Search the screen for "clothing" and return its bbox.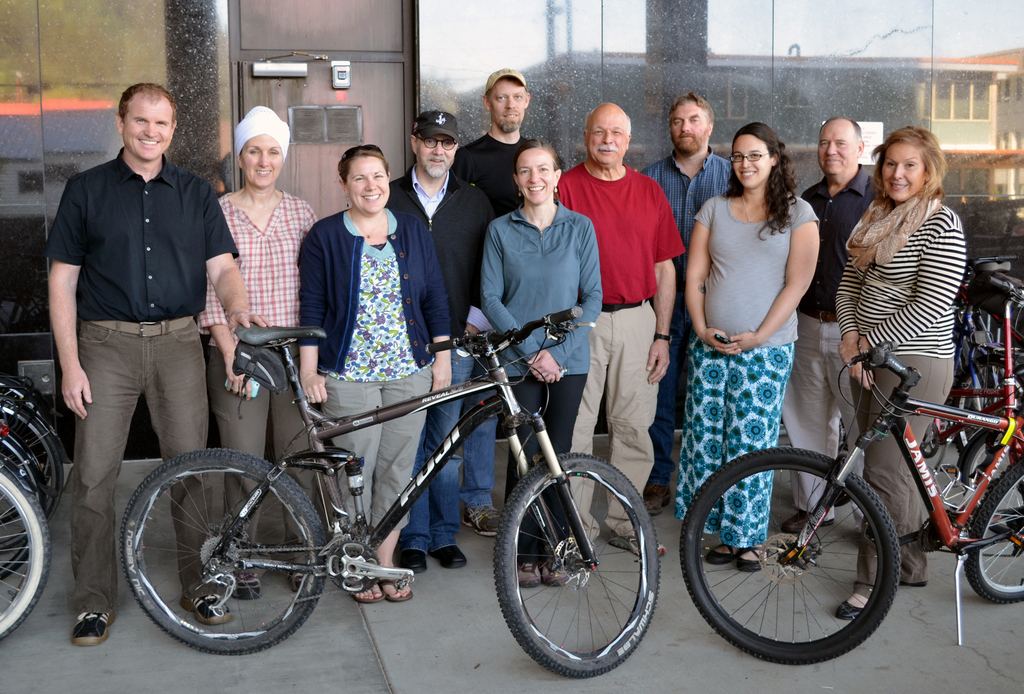
Found: box=[642, 159, 738, 234].
